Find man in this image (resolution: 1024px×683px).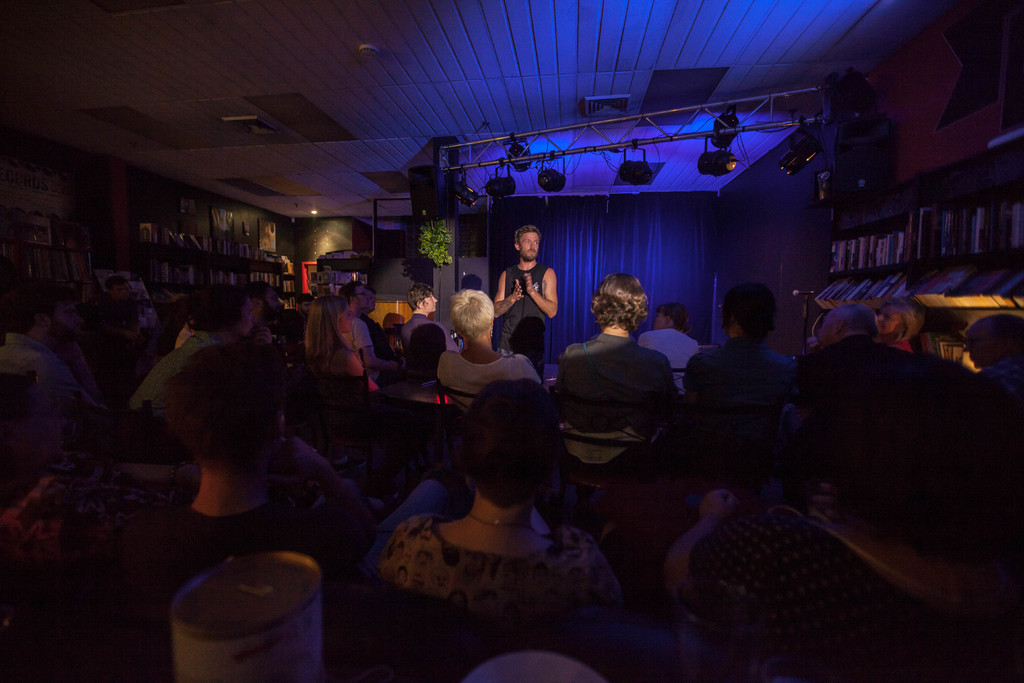
<box>549,276,698,488</box>.
